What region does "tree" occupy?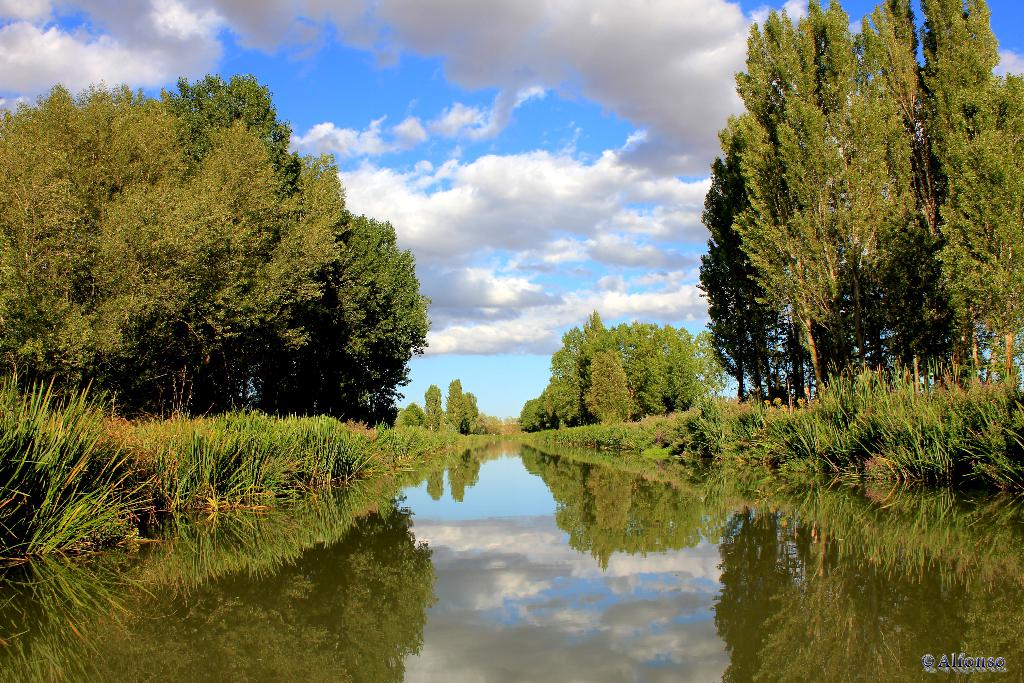
[461, 388, 483, 434].
